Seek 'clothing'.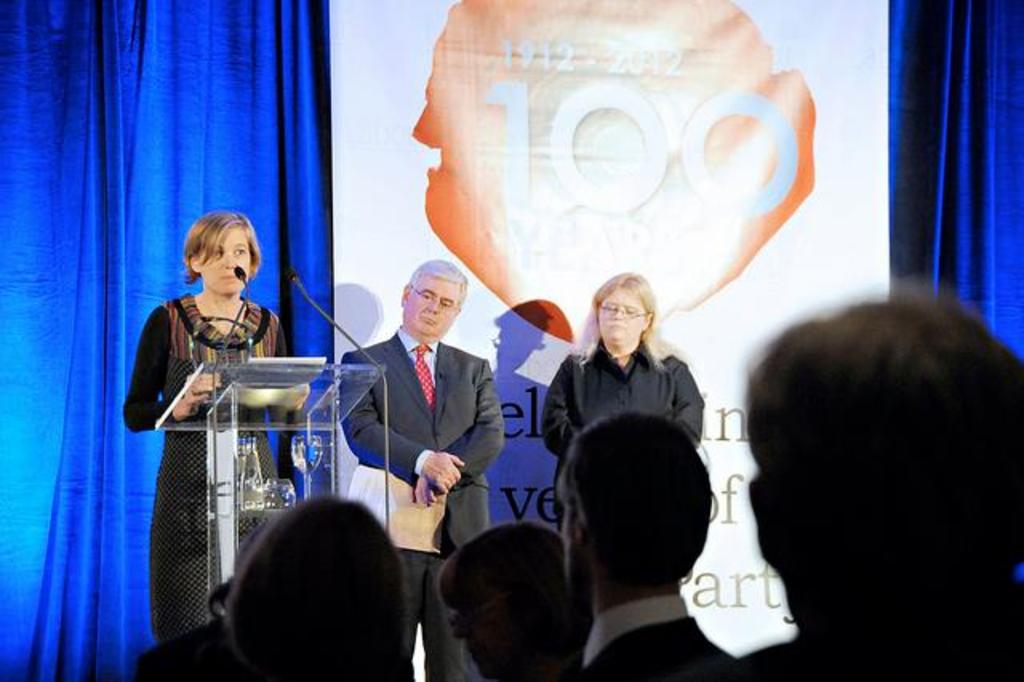
x1=528 y1=306 x2=715 y2=466.
